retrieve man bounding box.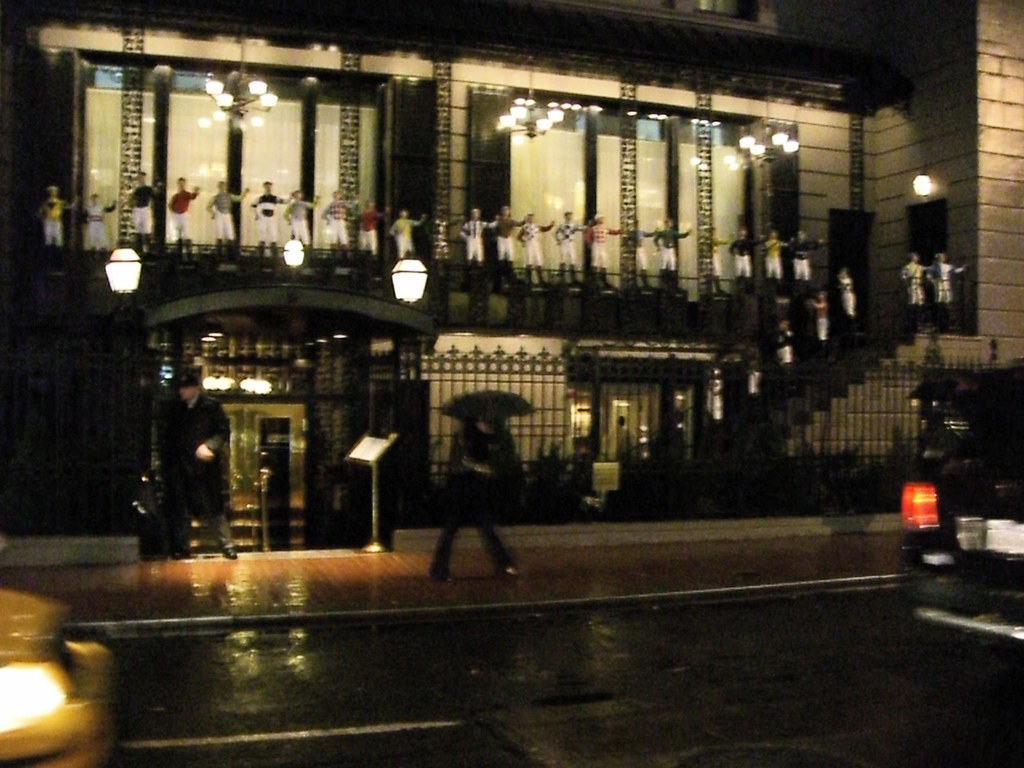
Bounding box: (left=496, top=203, right=522, bottom=278).
